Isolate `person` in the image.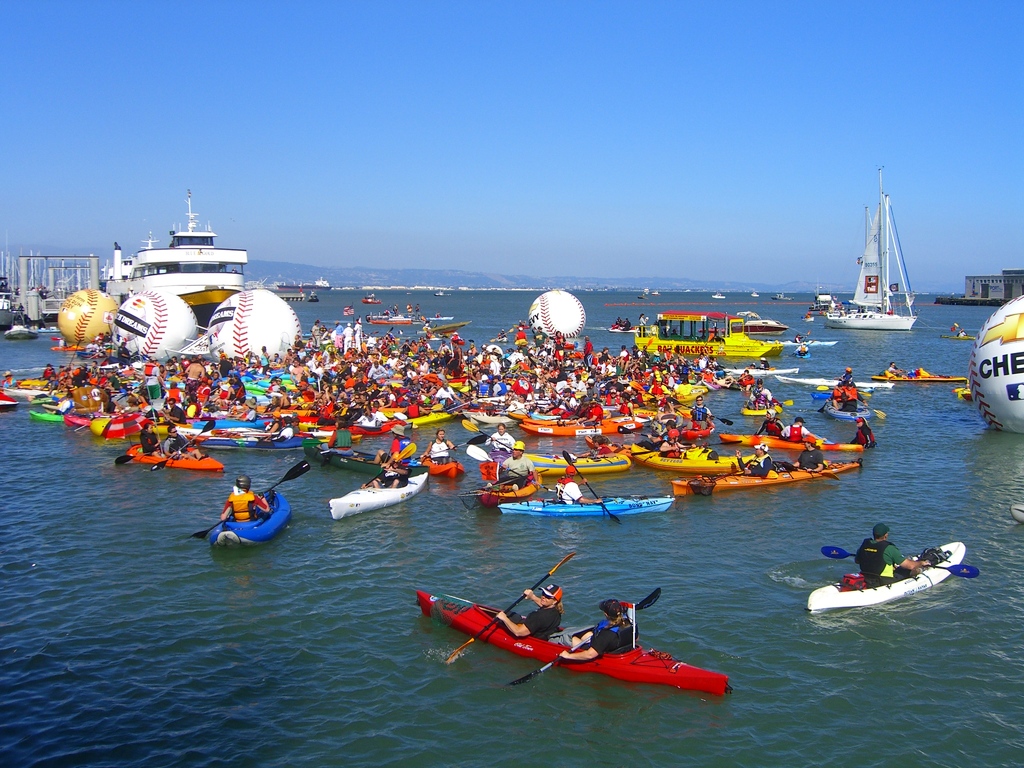
Isolated region: 218/475/269/523.
